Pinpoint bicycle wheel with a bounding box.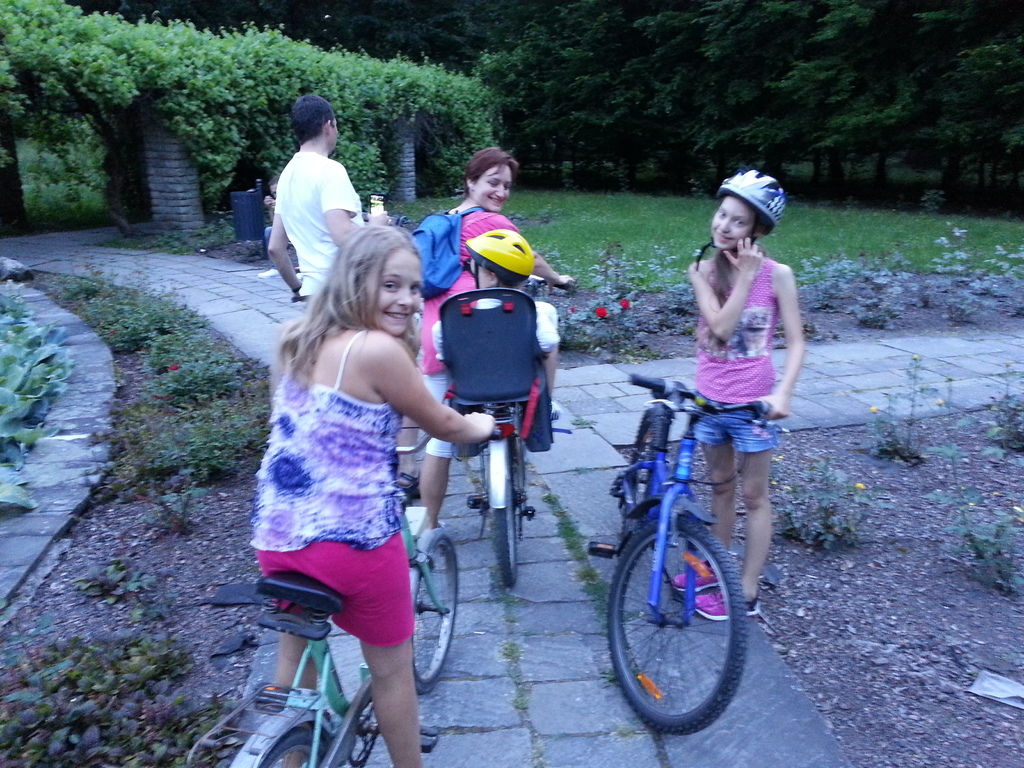
411/529/461/693.
